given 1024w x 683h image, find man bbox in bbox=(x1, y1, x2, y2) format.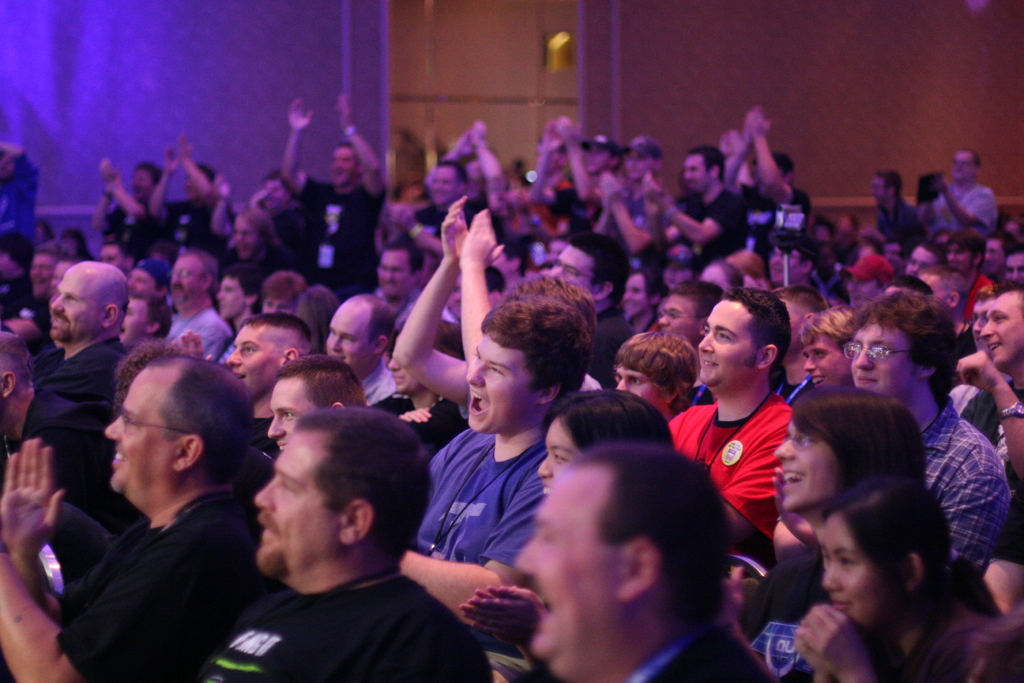
bbox=(50, 254, 129, 379).
